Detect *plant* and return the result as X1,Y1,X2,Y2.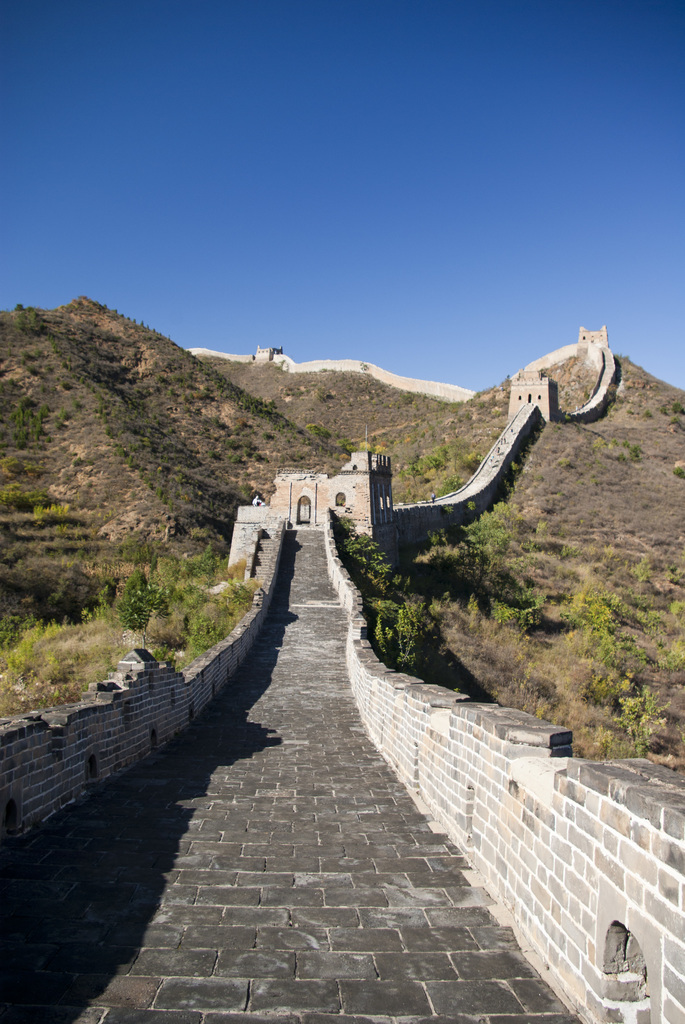
464,497,476,511.
